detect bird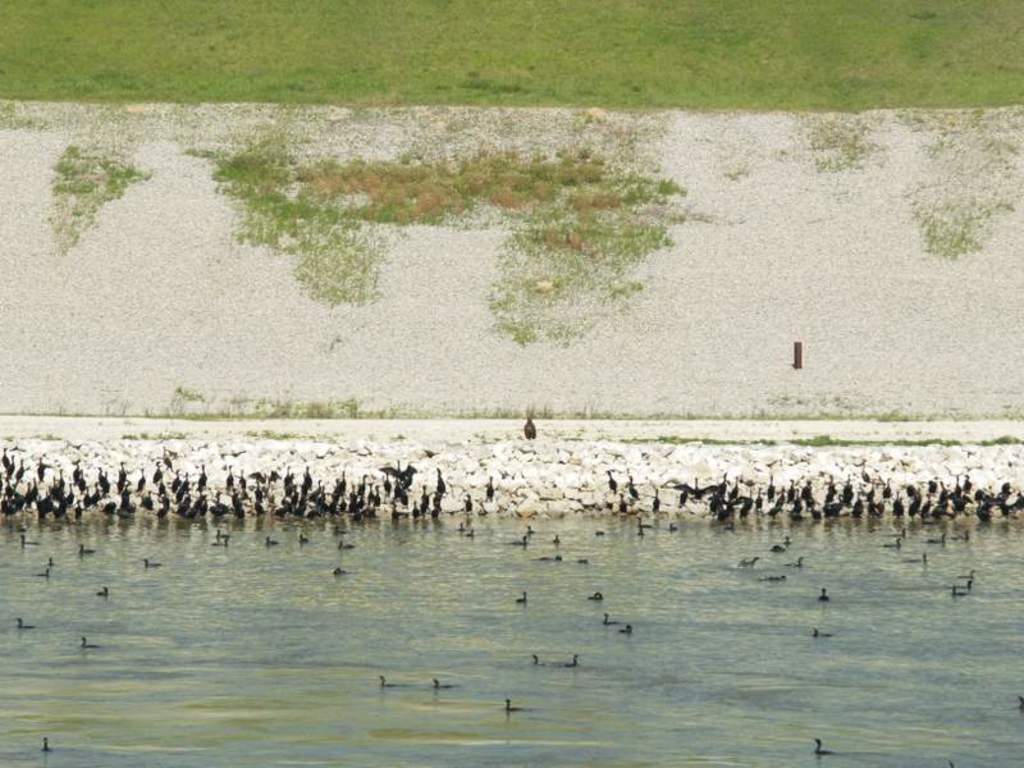
(left=17, top=614, right=32, bottom=627)
